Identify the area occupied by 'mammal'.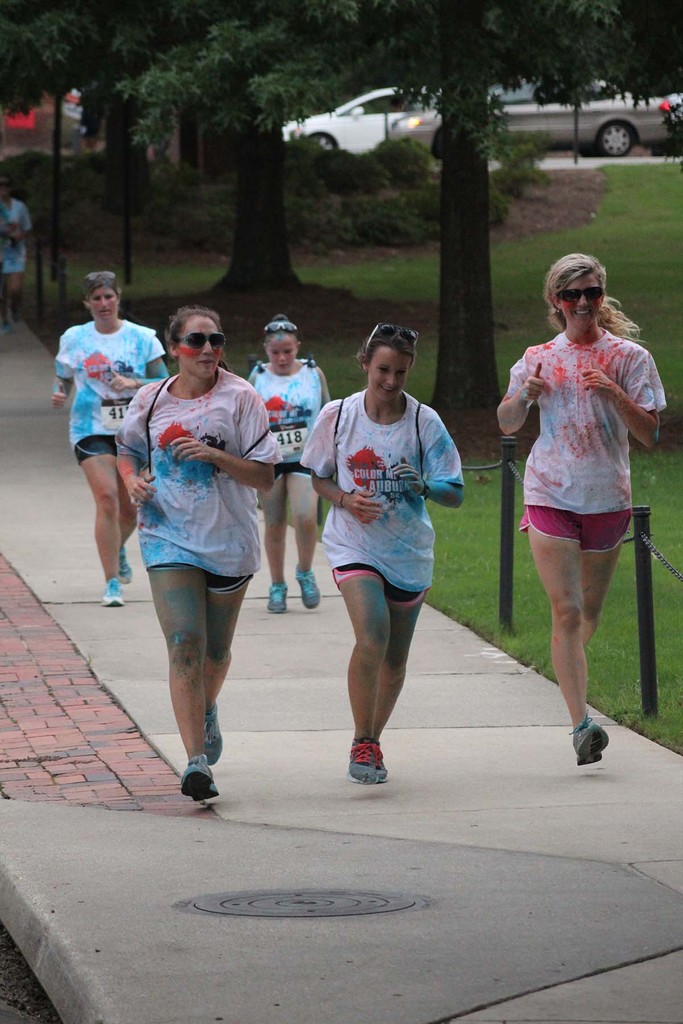
Area: detection(51, 268, 169, 605).
